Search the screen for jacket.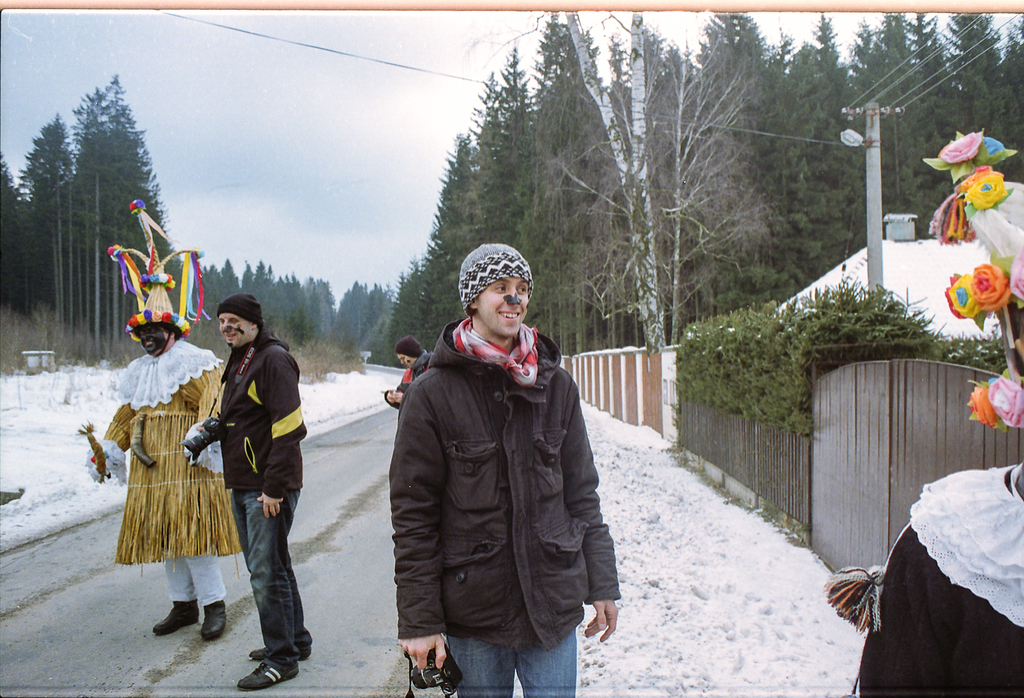
Found at region(209, 320, 312, 497).
